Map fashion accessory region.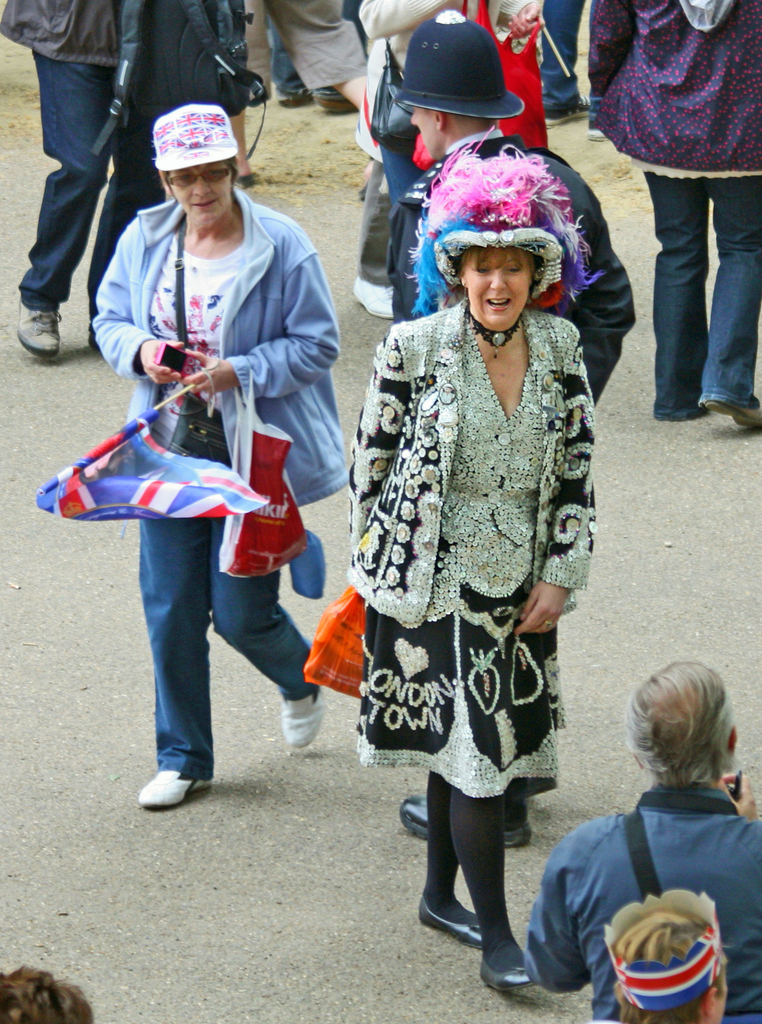
Mapped to <bbox>149, 104, 240, 173</bbox>.
